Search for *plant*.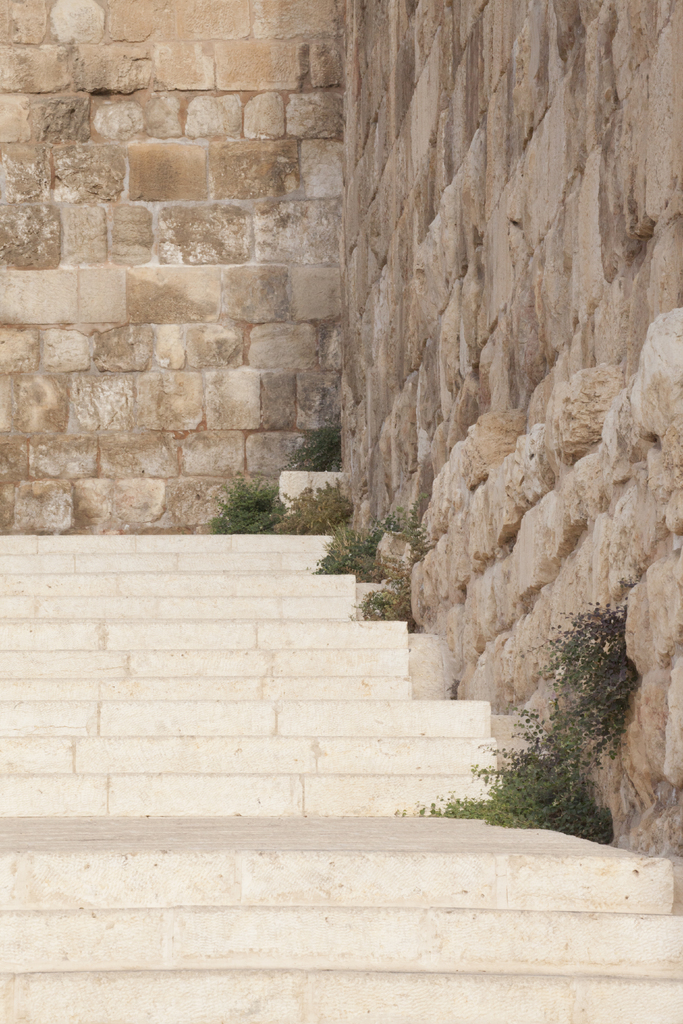
Found at {"left": 181, "top": 479, "right": 311, "bottom": 531}.
